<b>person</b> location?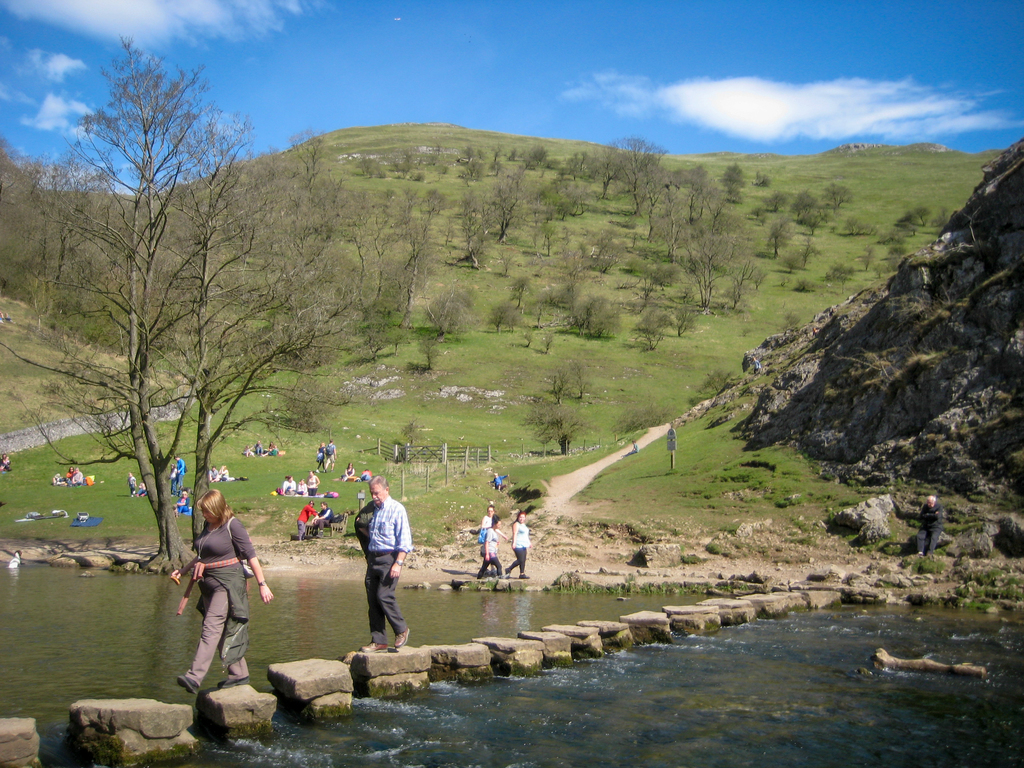
<bbox>276, 473, 294, 497</bbox>
